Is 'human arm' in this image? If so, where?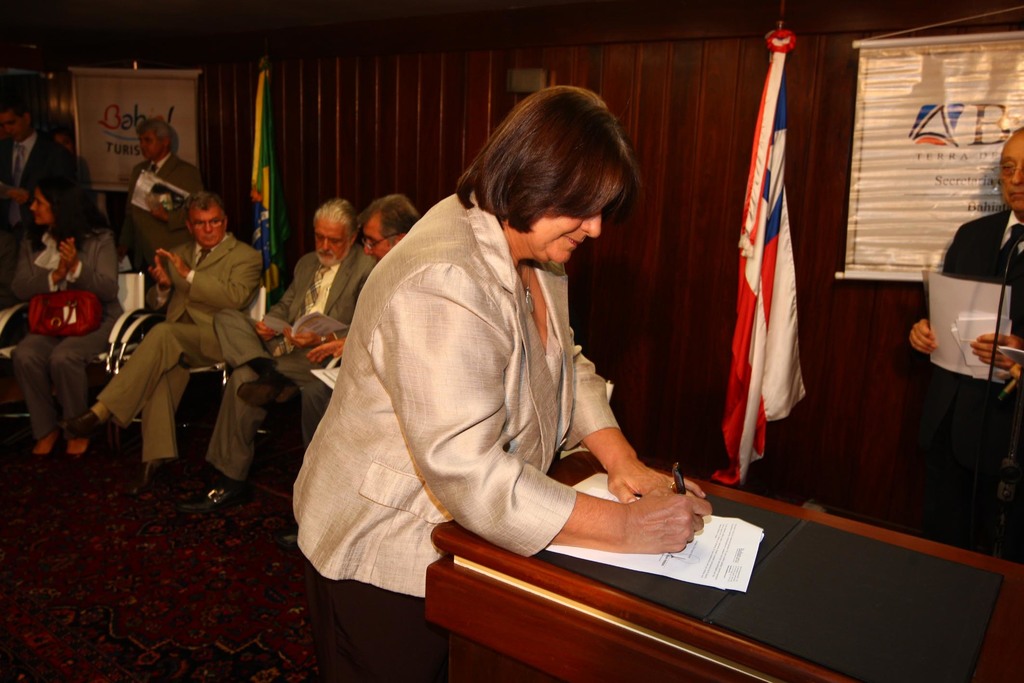
Yes, at box(146, 165, 207, 227).
